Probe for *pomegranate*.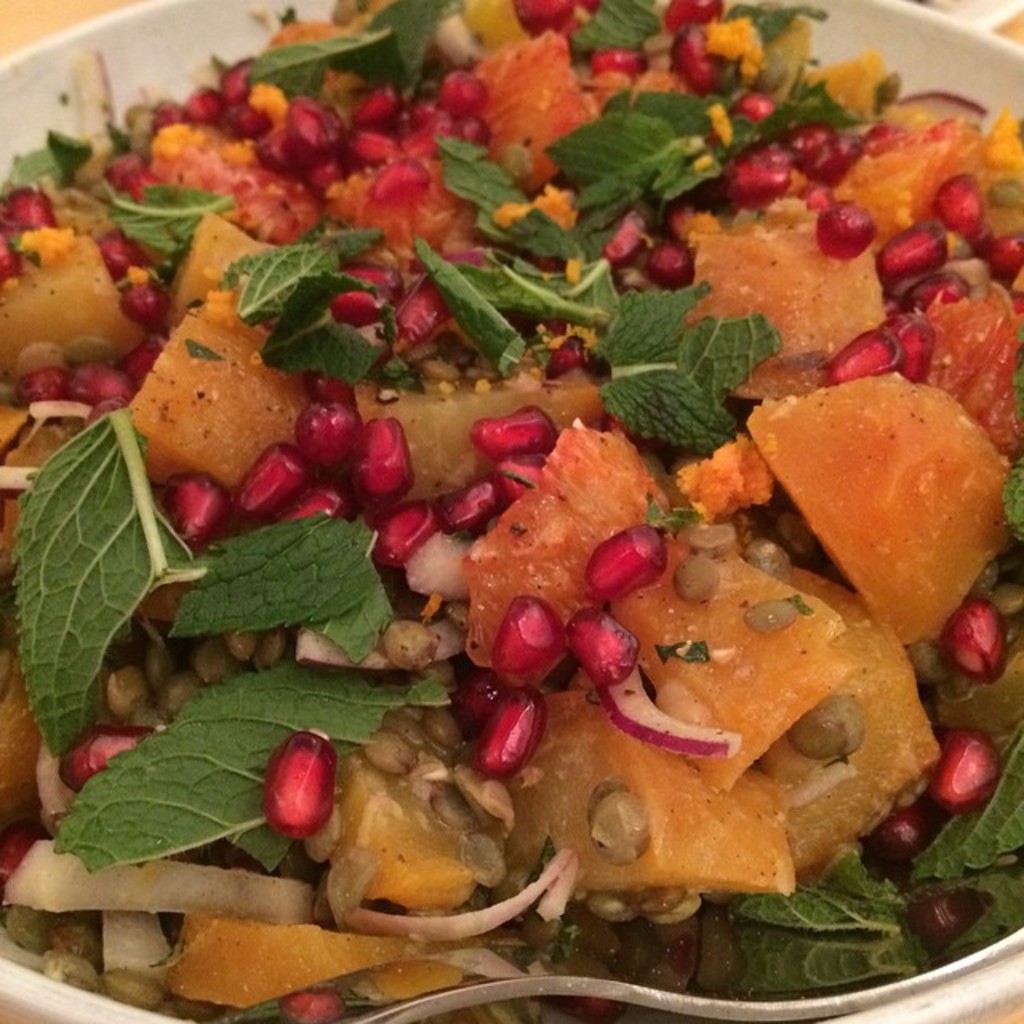
Probe result: locate(587, 522, 672, 597).
